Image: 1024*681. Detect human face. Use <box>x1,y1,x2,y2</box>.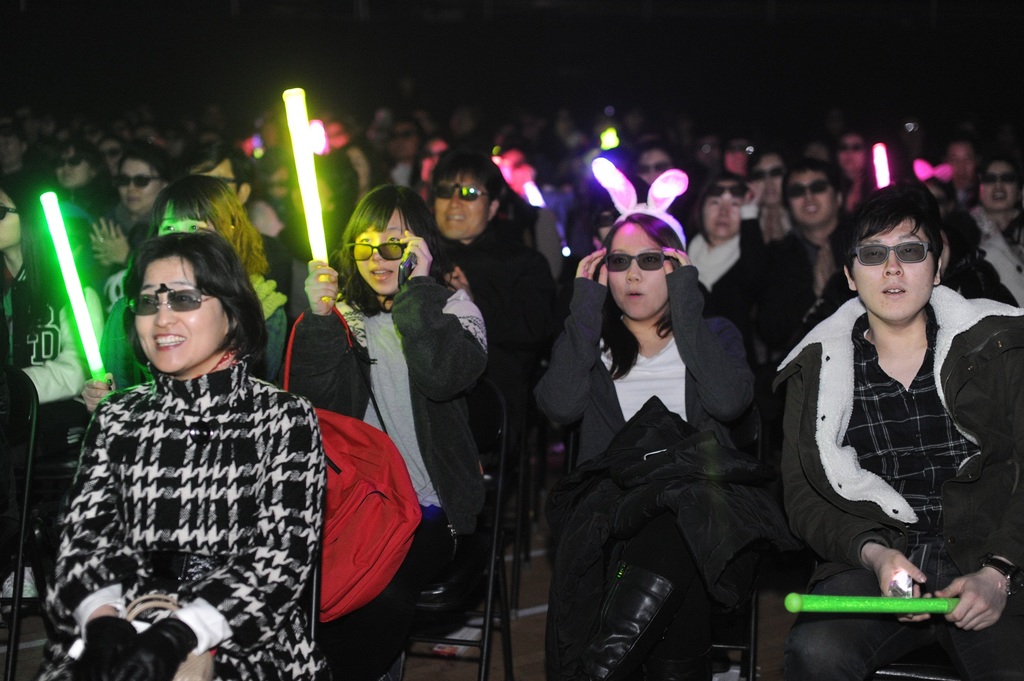
<box>0,188,20,248</box>.
